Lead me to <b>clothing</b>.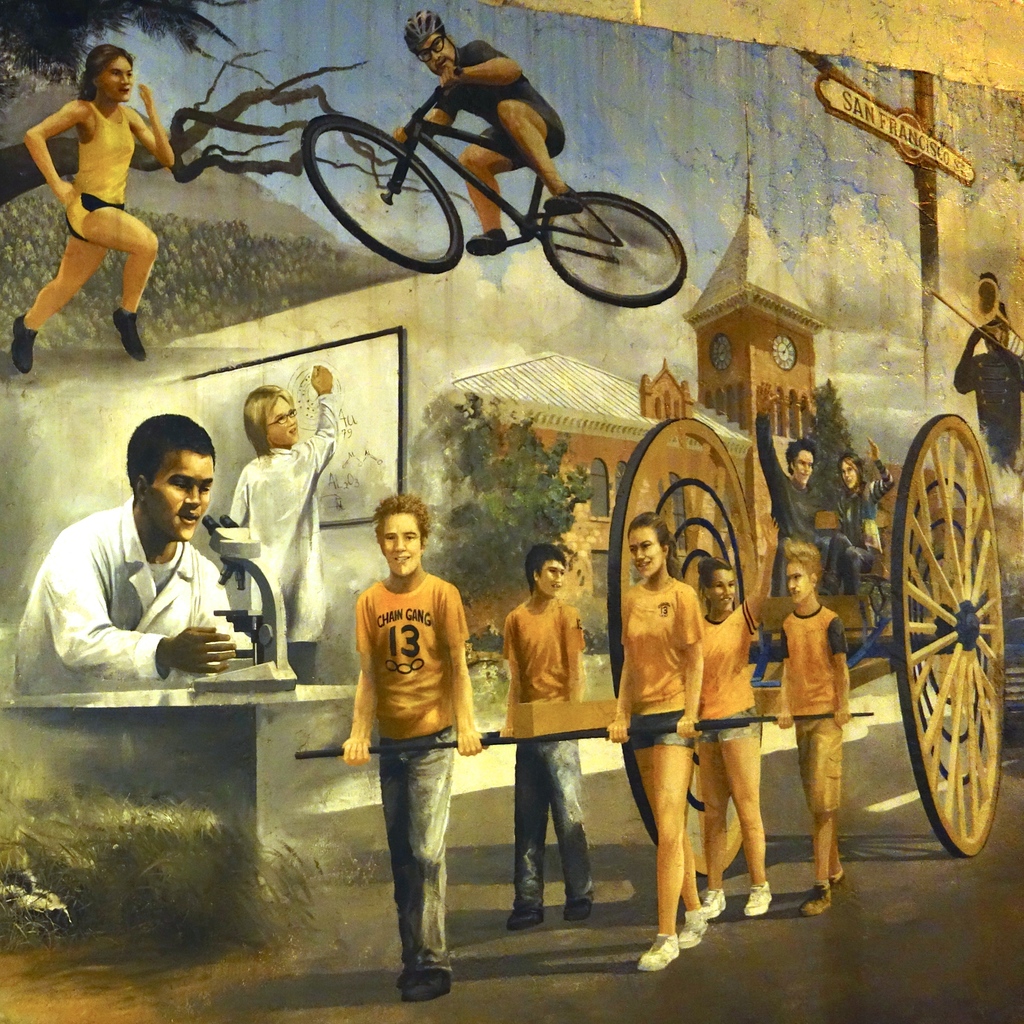
Lead to (350,566,476,966).
